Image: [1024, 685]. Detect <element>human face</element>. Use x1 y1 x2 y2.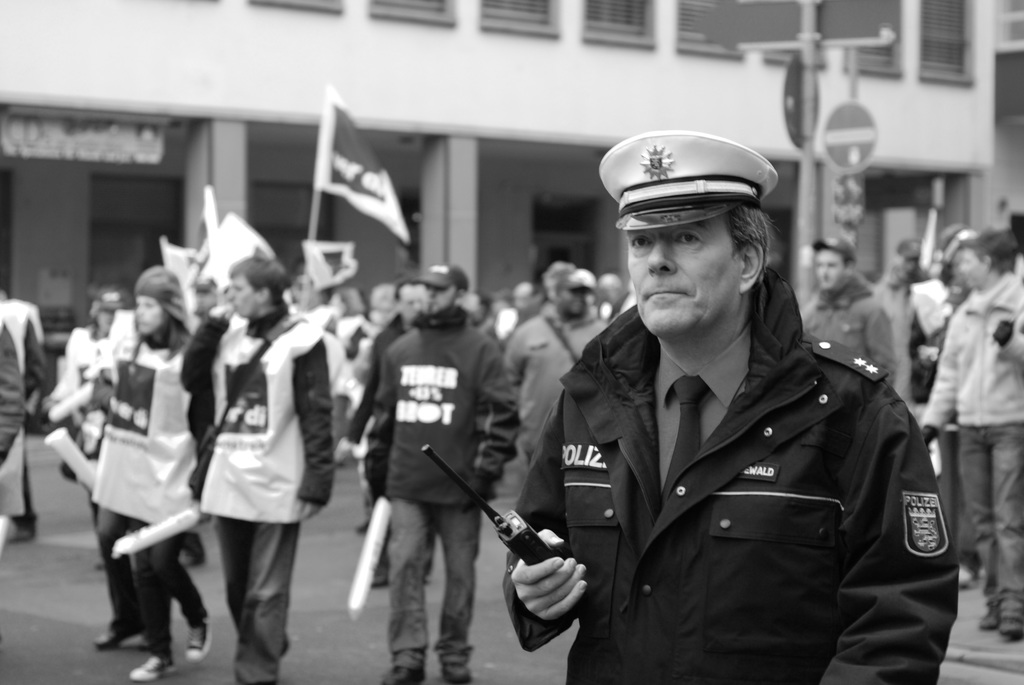
136 297 161 334.
